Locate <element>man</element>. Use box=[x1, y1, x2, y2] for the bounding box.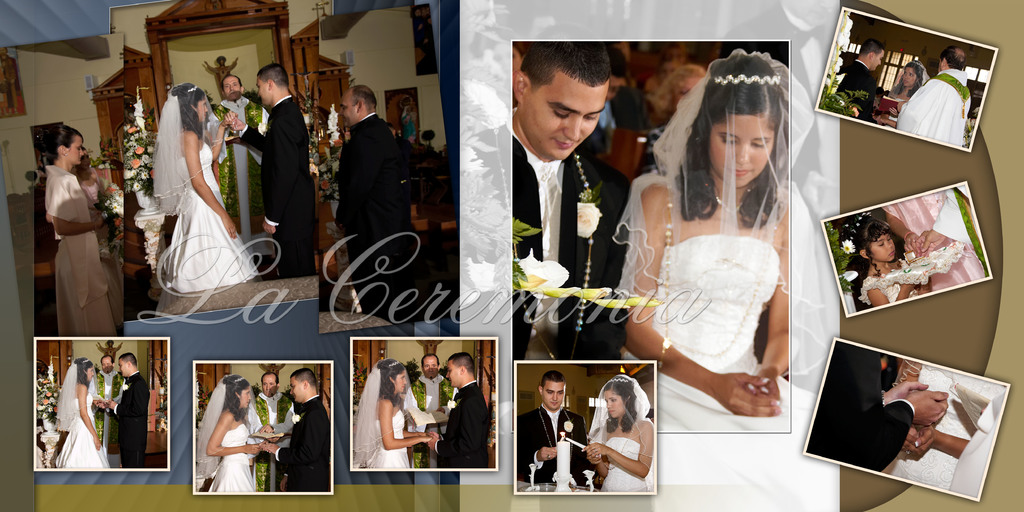
box=[107, 349, 158, 463].
